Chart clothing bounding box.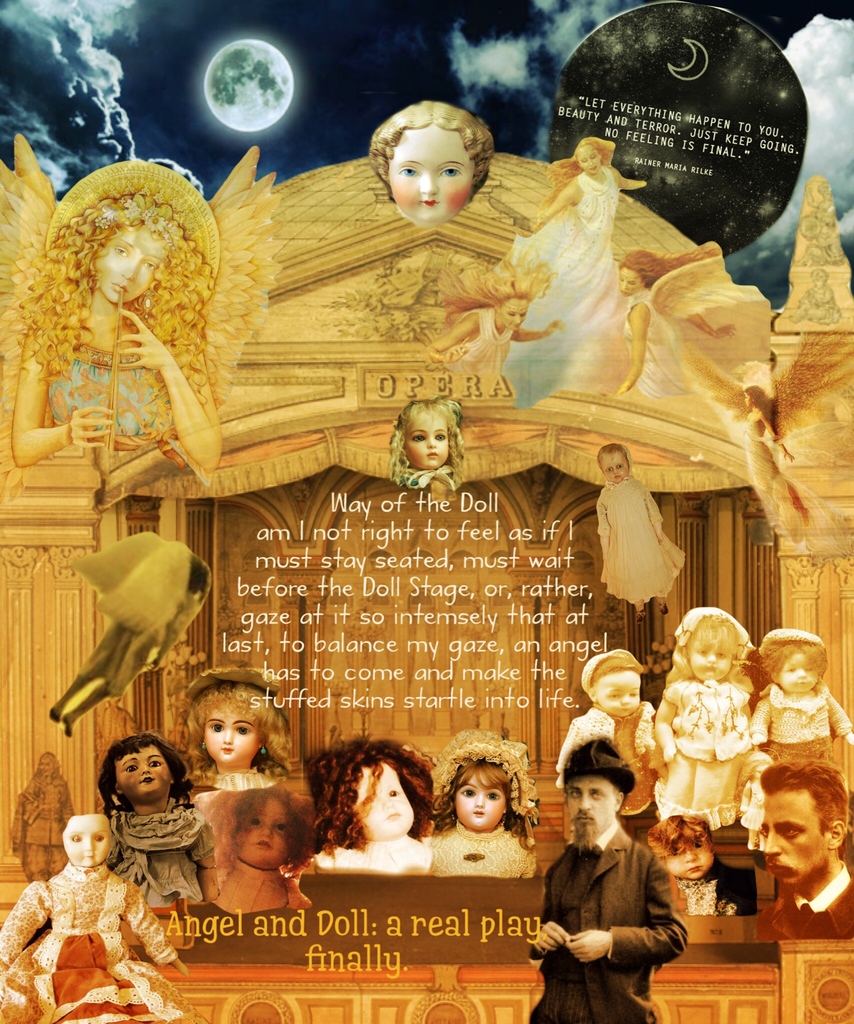
Charted: left=427, top=819, right=542, bottom=882.
